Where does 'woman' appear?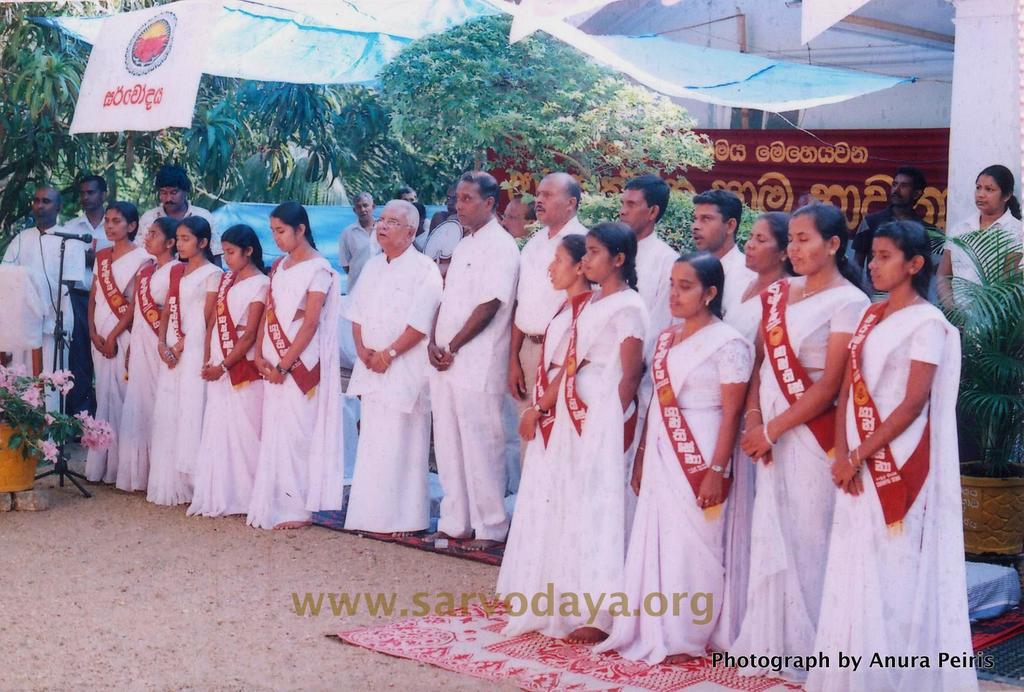
Appears at rect(798, 222, 977, 691).
